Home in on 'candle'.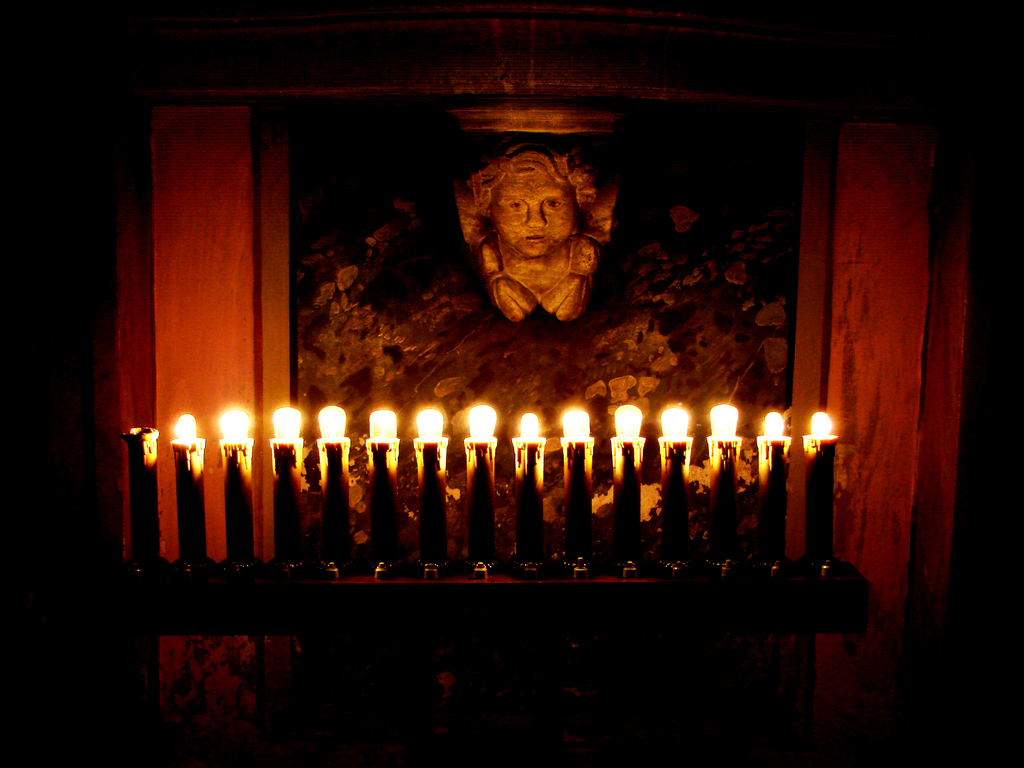
Homed in at detection(324, 405, 349, 559).
